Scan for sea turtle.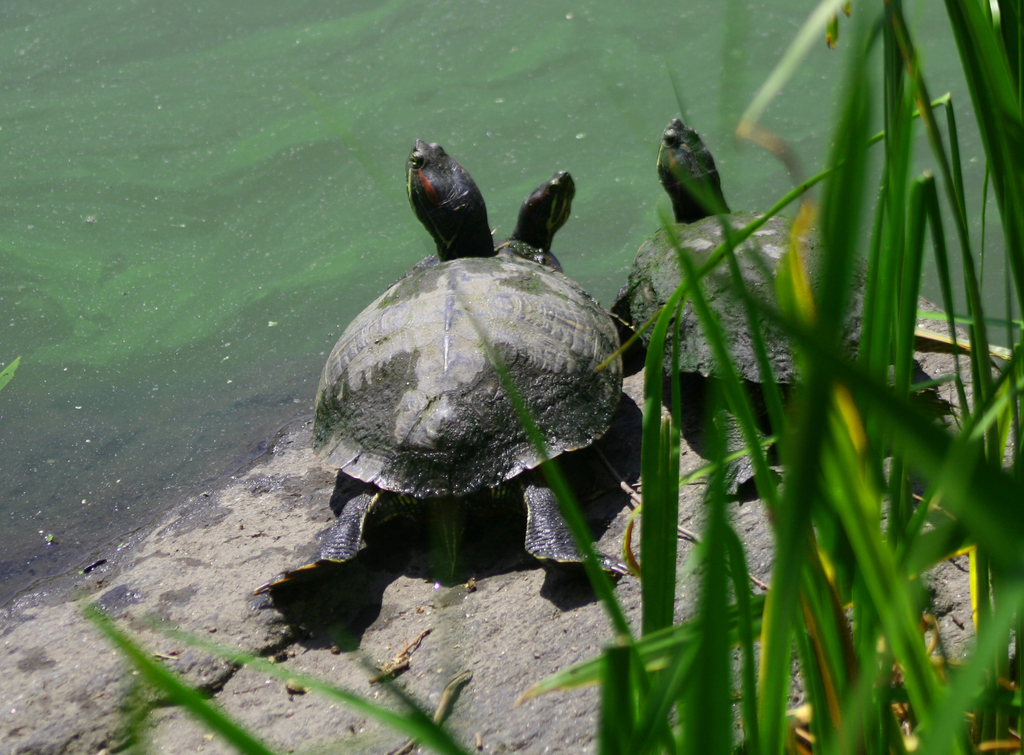
Scan result: <box>623,115,917,508</box>.
